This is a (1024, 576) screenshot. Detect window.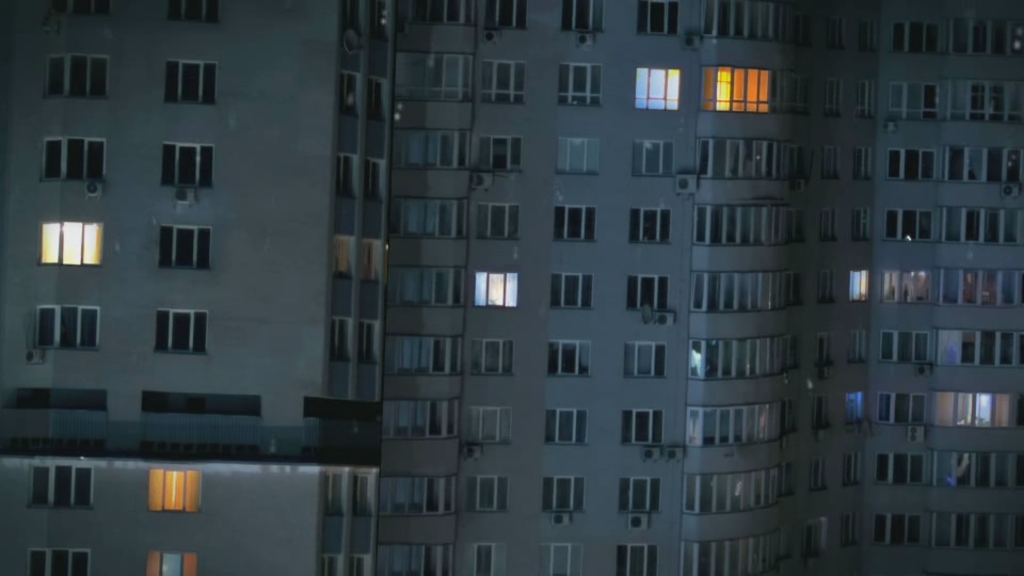
337, 69, 356, 116.
